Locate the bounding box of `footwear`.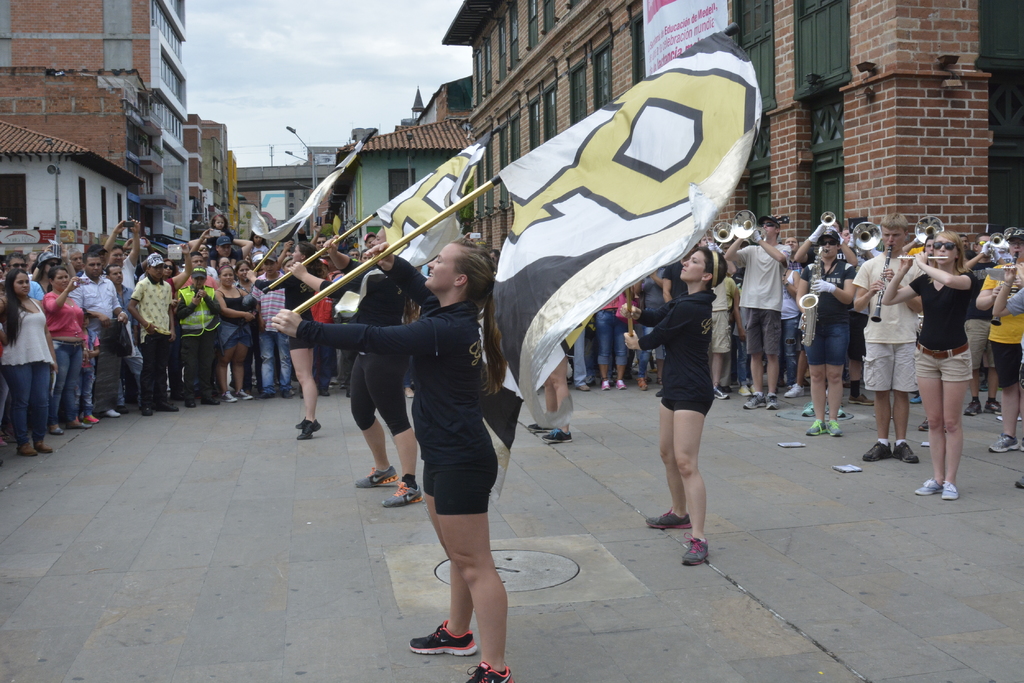
Bounding box: region(644, 509, 692, 530).
